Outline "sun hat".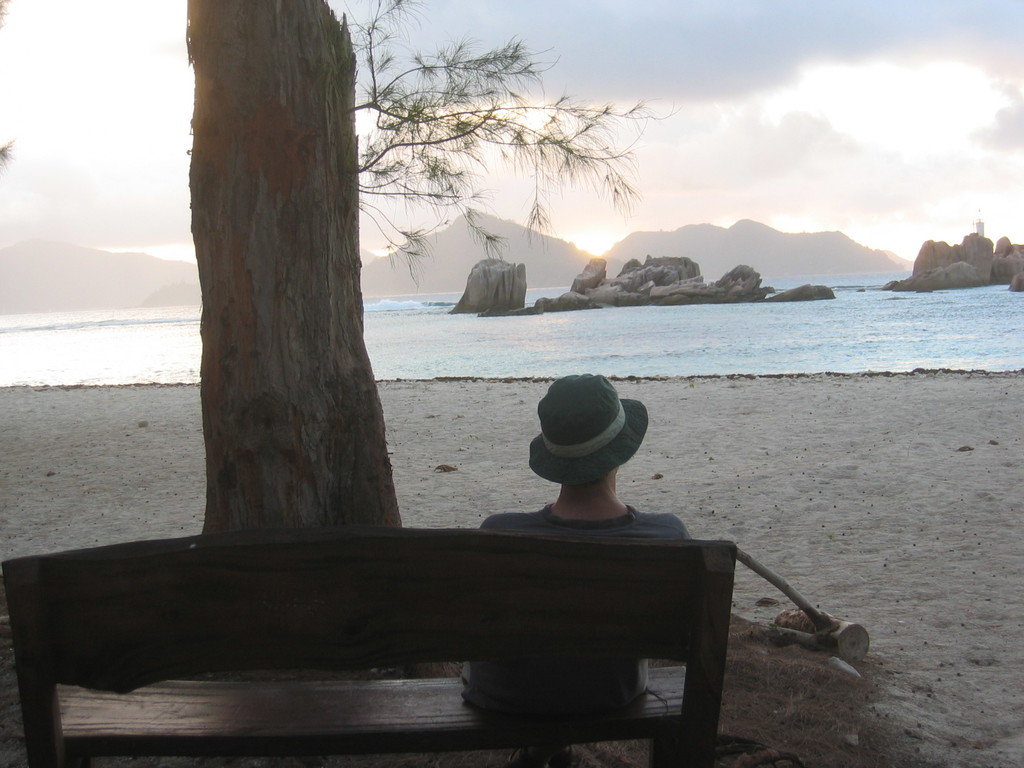
Outline: select_region(530, 375, 649, 483).
